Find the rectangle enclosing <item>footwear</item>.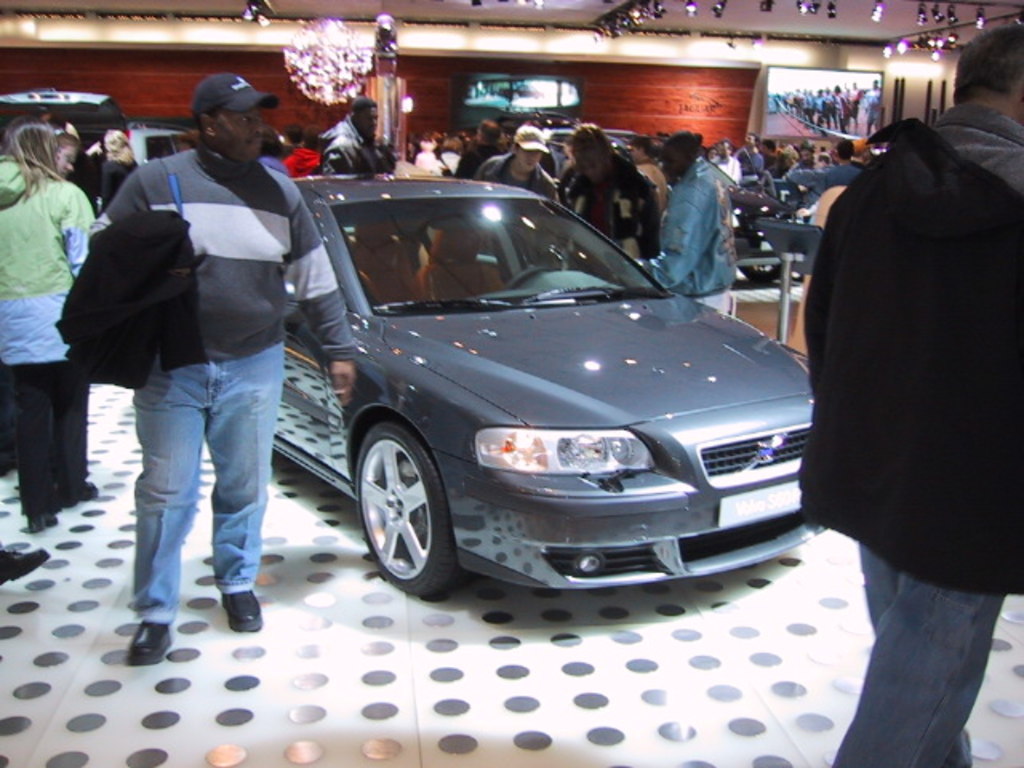
27 507 58 530.
